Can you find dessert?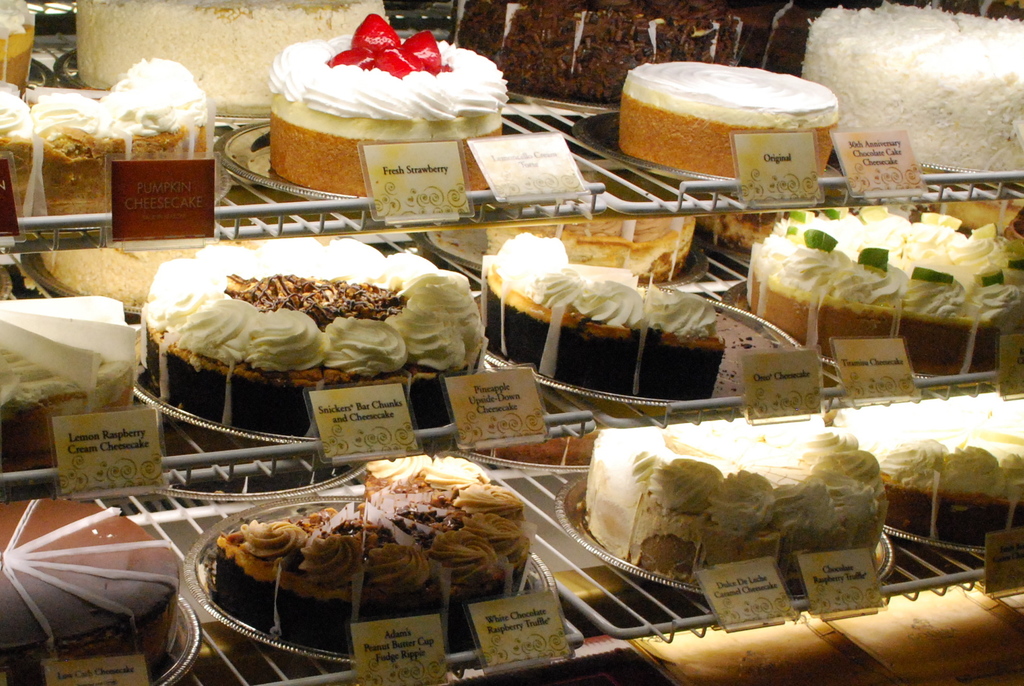
Yes, bounding box: [x1=139, y1=234, x2=483, y2=441].
